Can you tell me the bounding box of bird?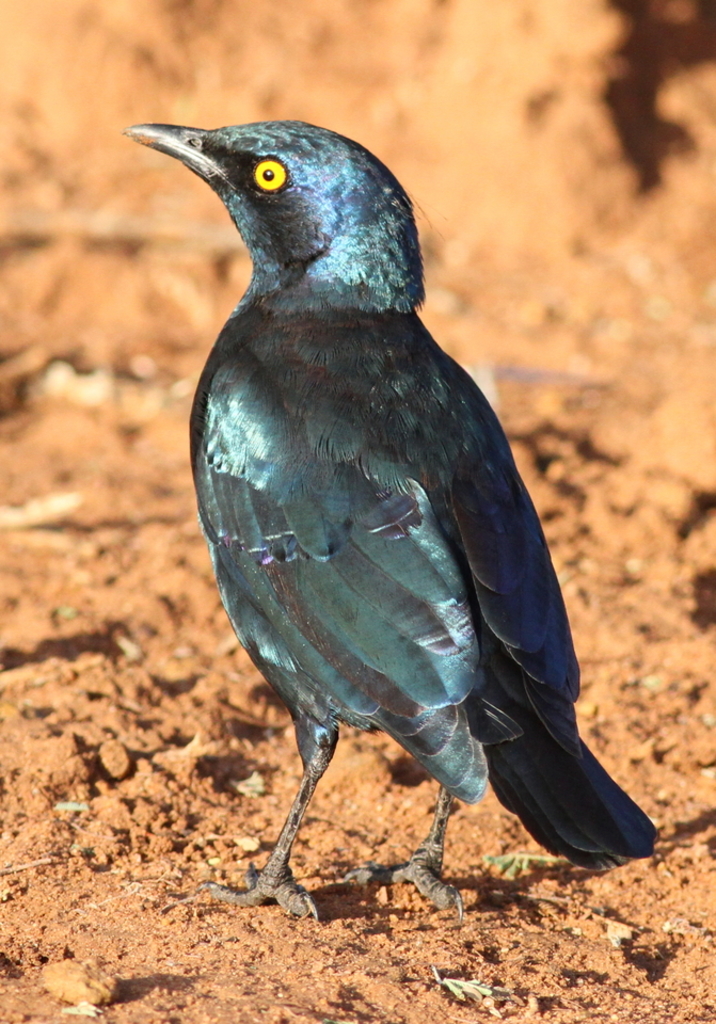
<bbox>121, 114, 663, 928</bbox>.
